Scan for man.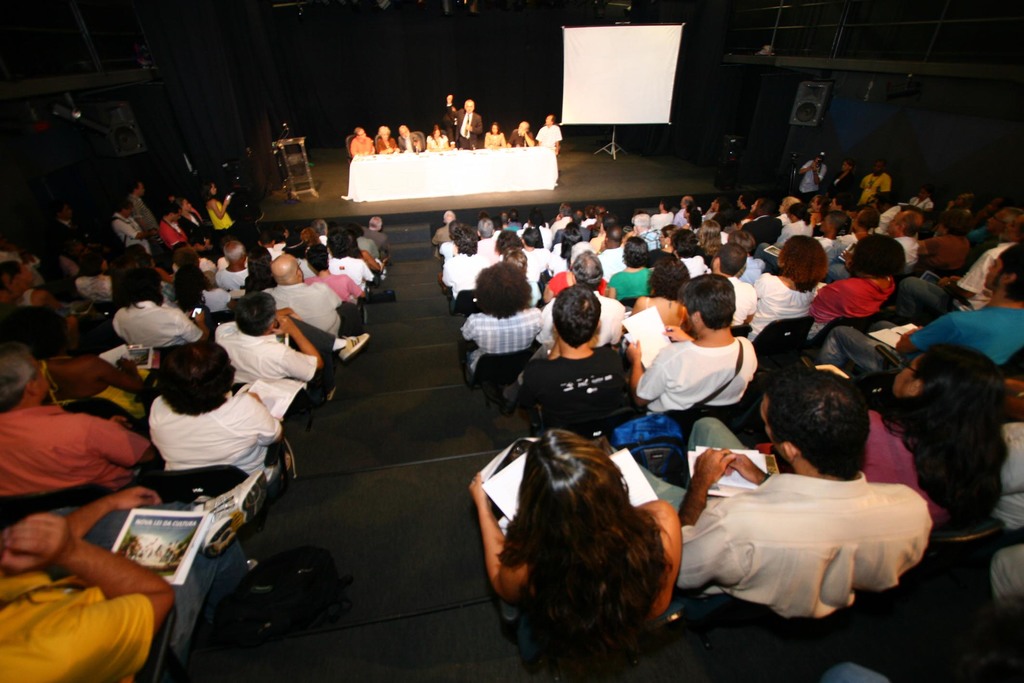
Scan result: (left=0, top=342, right=156, bottom=489).
